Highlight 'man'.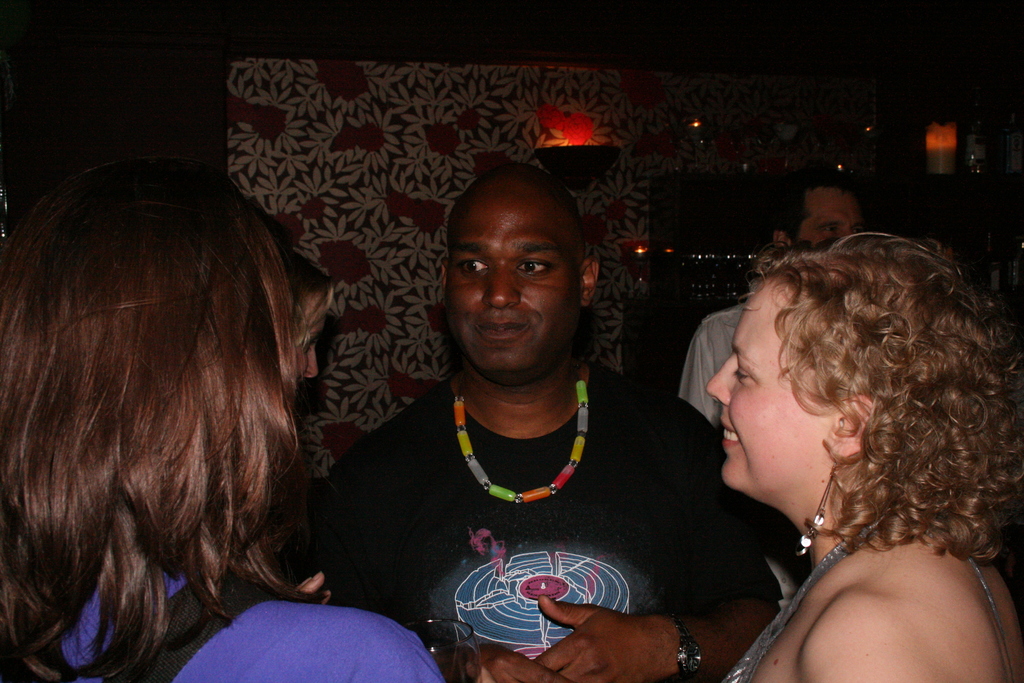
Highlighted region: x1=291 y1=165 x2=790 y2=667.
